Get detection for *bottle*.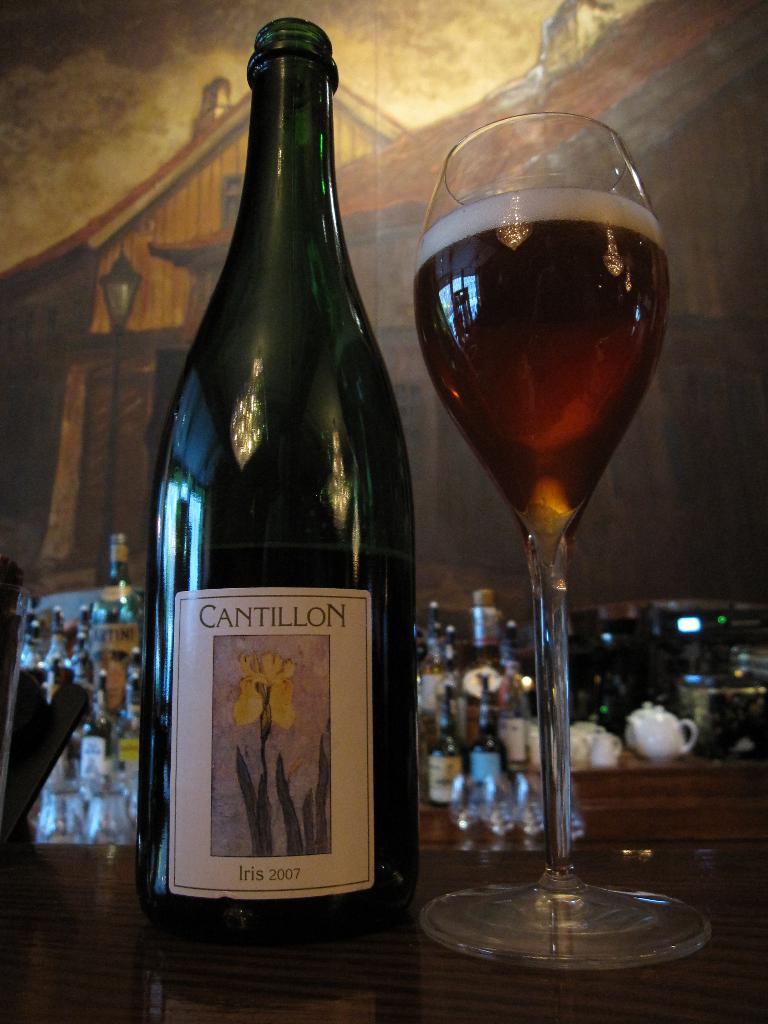
Detection: detection(424, 707, 464, 809).
